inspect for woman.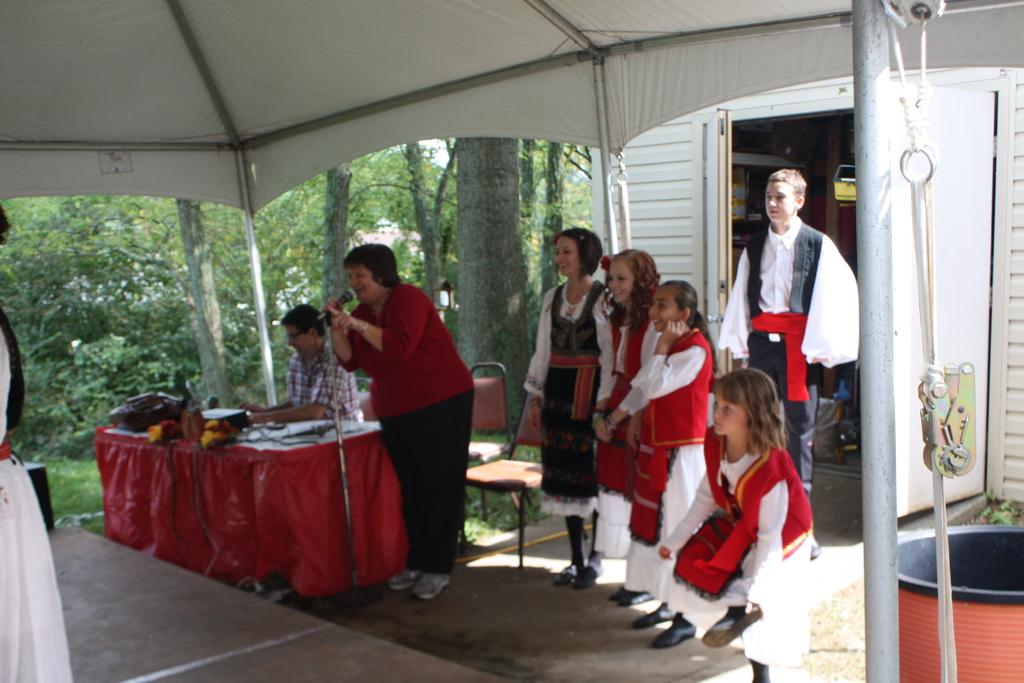
Inspection: detection(320, 243, 477, 595).
